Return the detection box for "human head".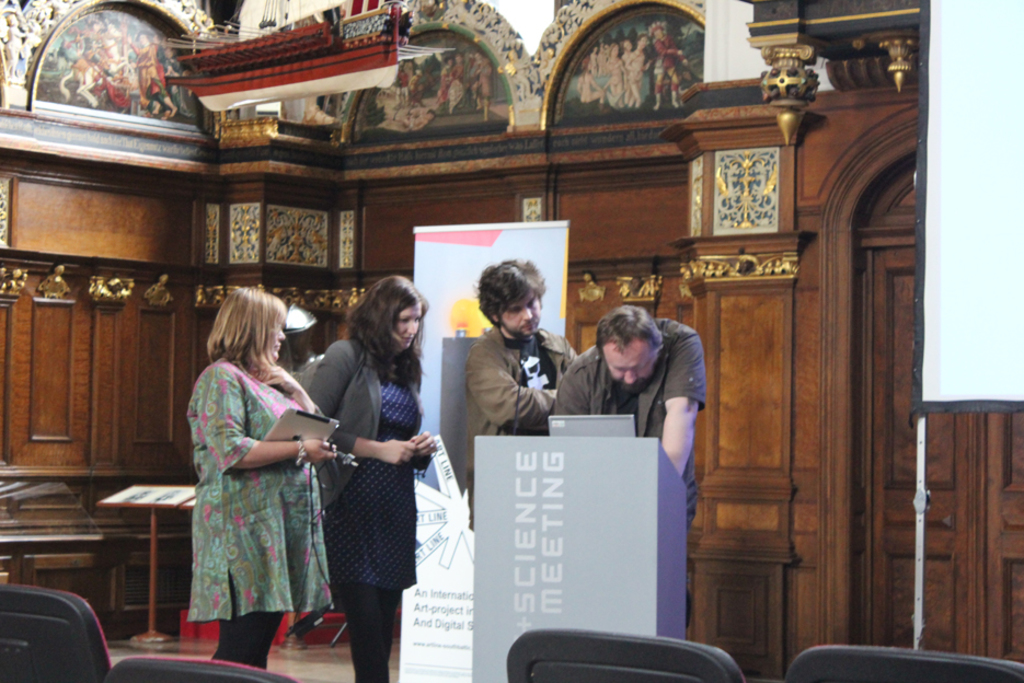
{"x1": 592, "y1": 303, "x2": 664, "y2": 391}.
